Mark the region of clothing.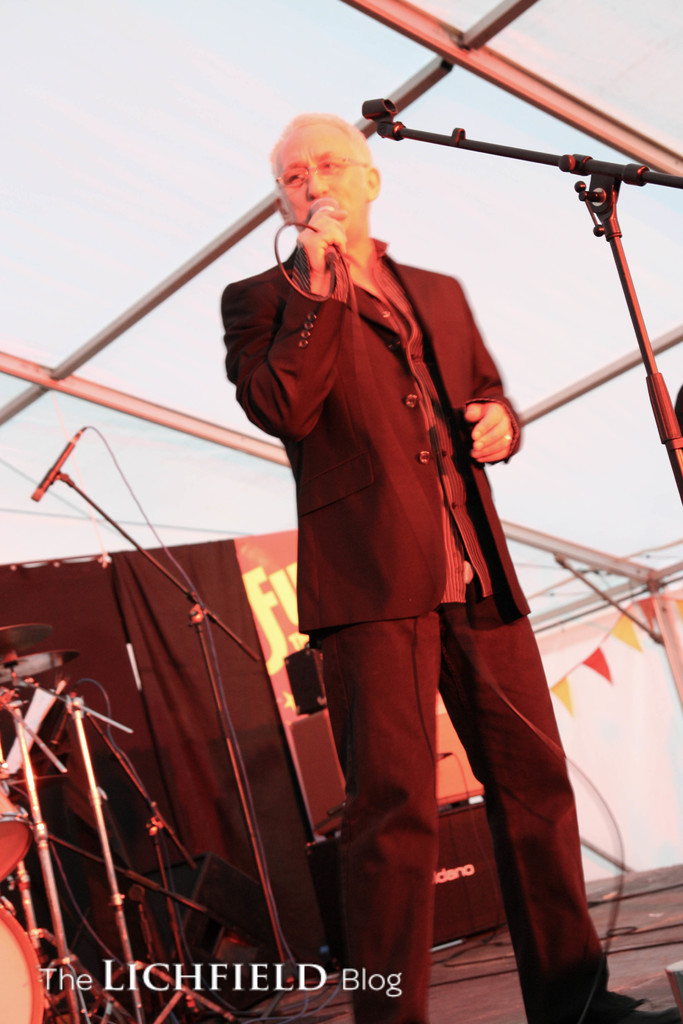
Region: 249/172/548/866.
